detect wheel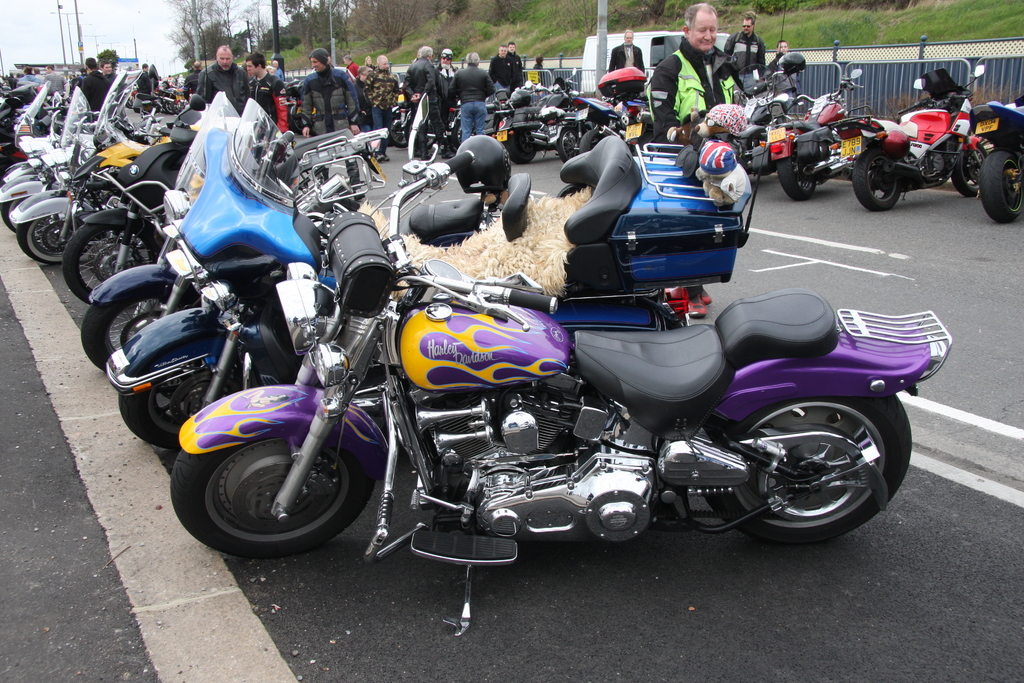
<box>957,142,981,185</box>
